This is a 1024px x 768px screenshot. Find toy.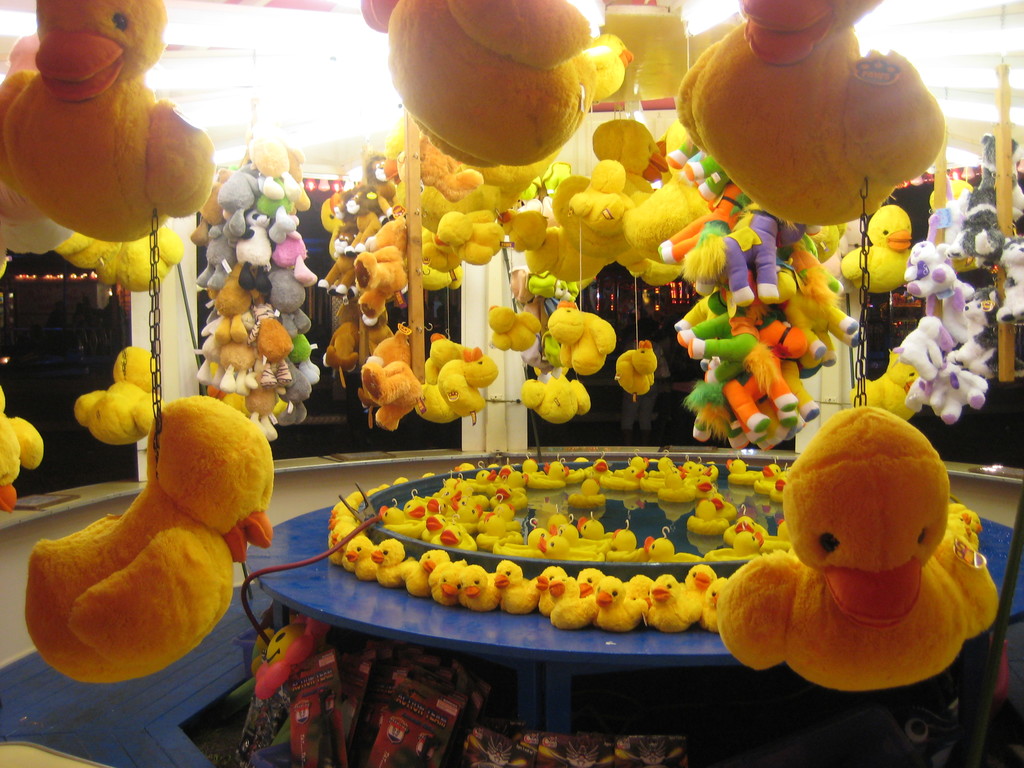
Bounding box: box=[852, 348, 922, 424].
